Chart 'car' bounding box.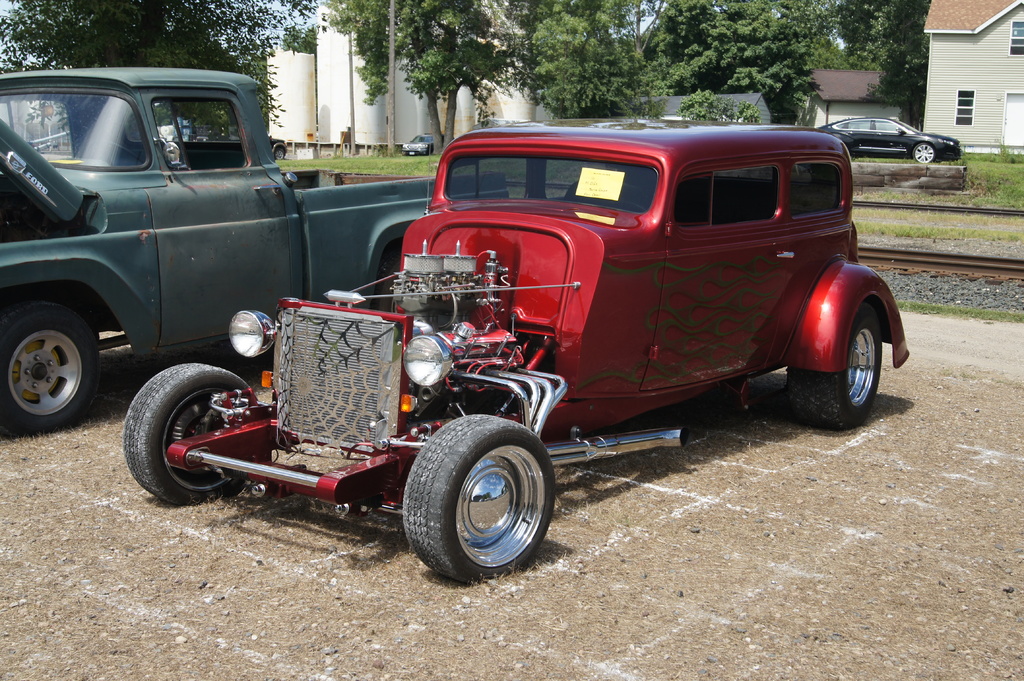
Charted: BBox(266, 136, 285, 157).
